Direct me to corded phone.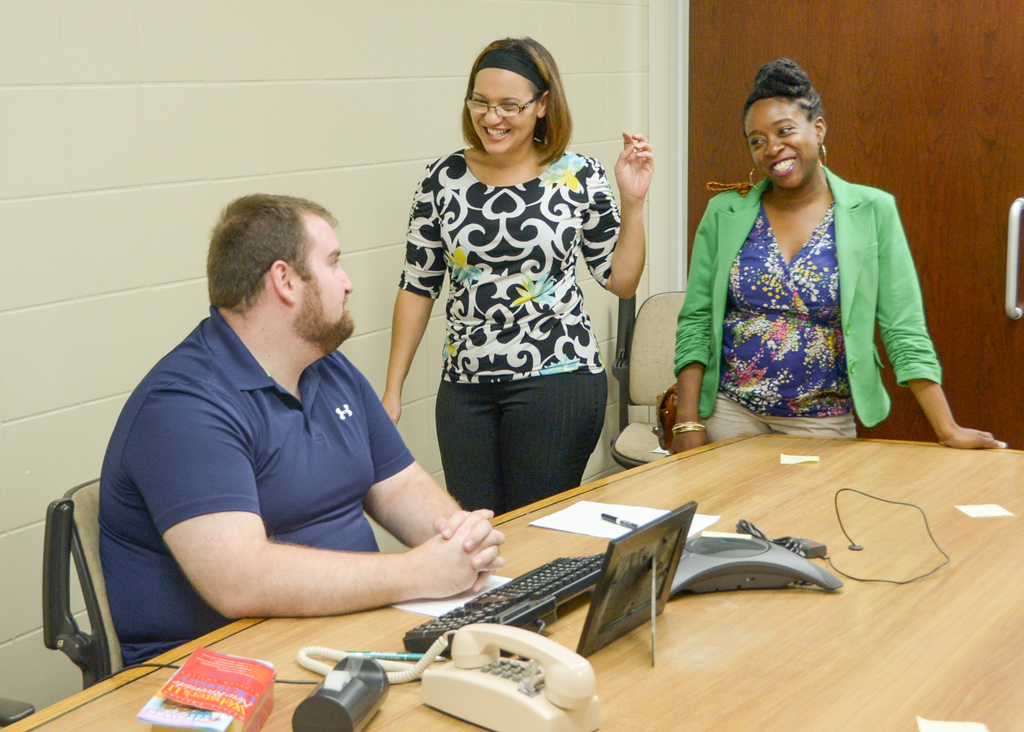
Direction: 296:624:602:731.
